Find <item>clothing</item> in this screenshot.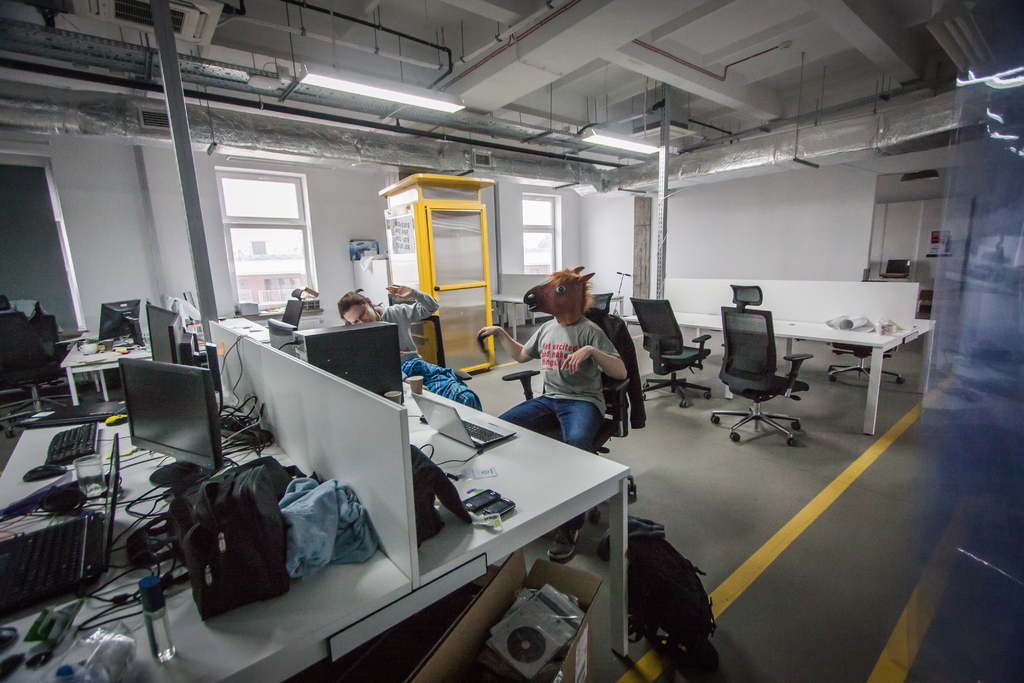
The bounding box for <item>clothing</item> is box(370, 292, 487, 413).
